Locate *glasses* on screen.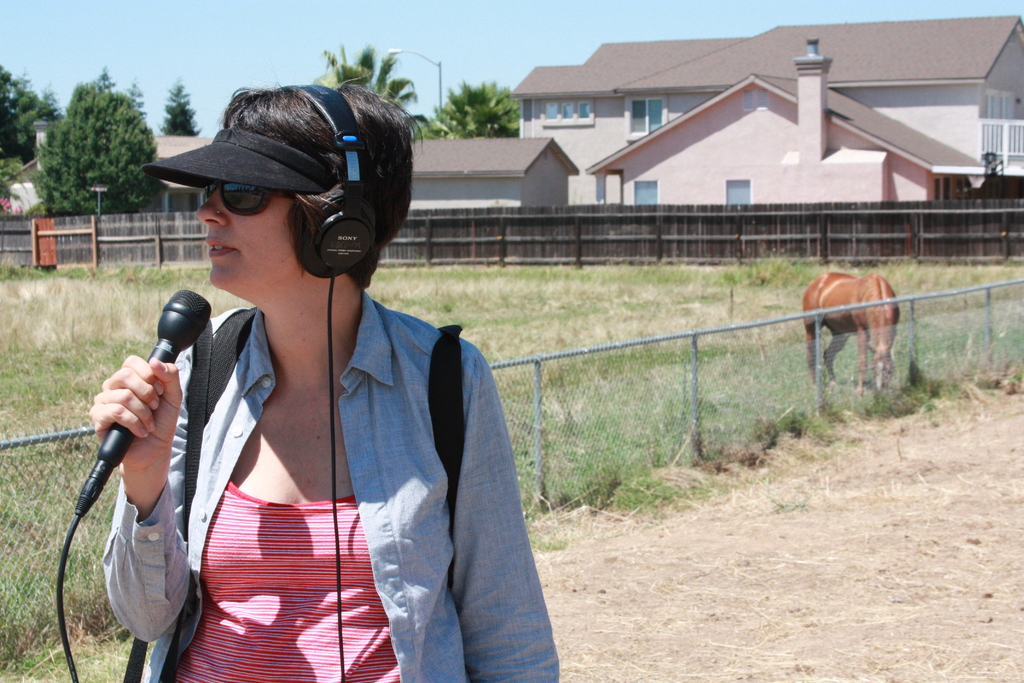
On screen at (200, 183, 300, 218).
